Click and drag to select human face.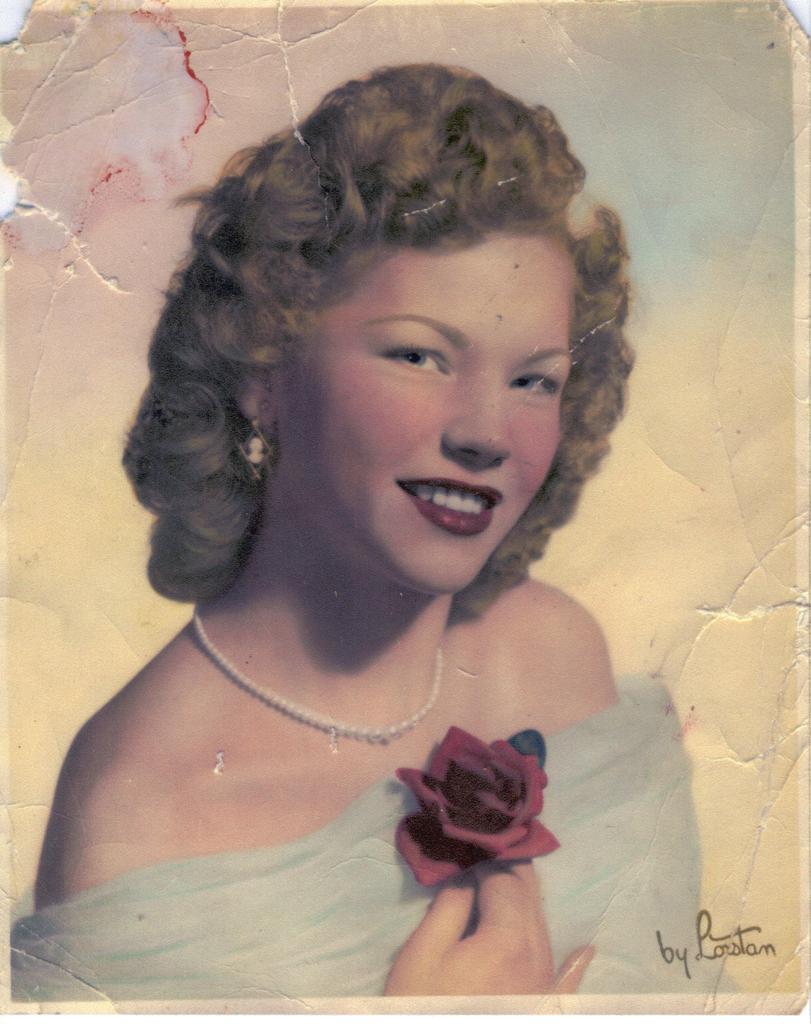
Selection: Rect(271, 225, 570, 595).
